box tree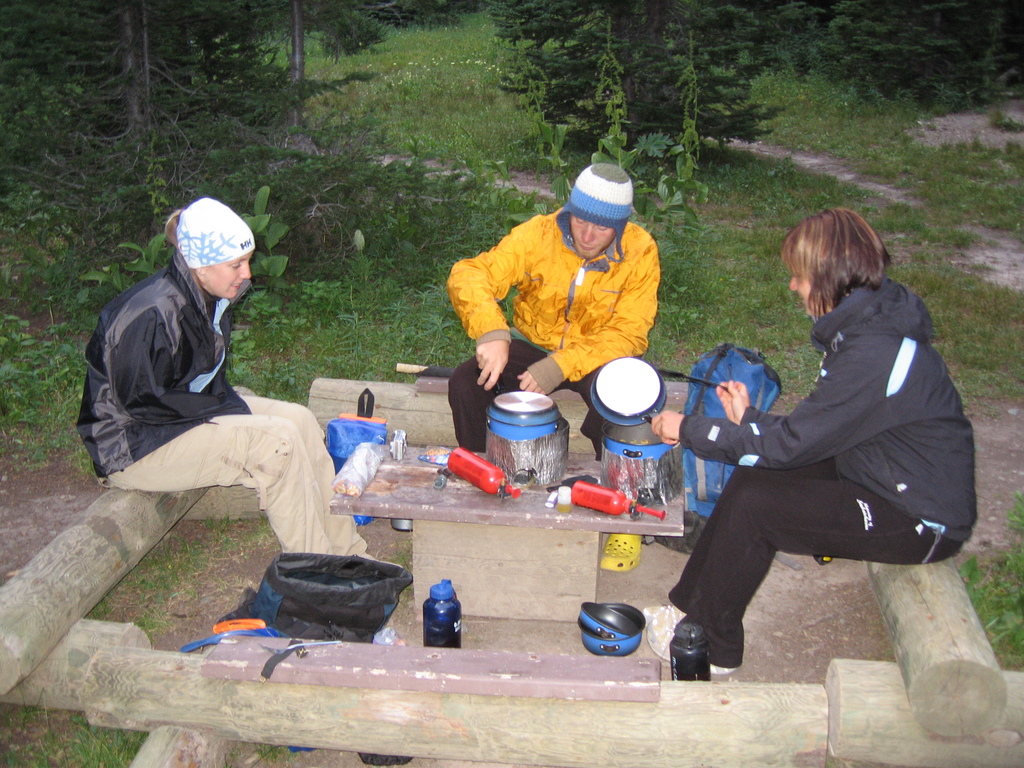
[482, 0, 788, 161]
